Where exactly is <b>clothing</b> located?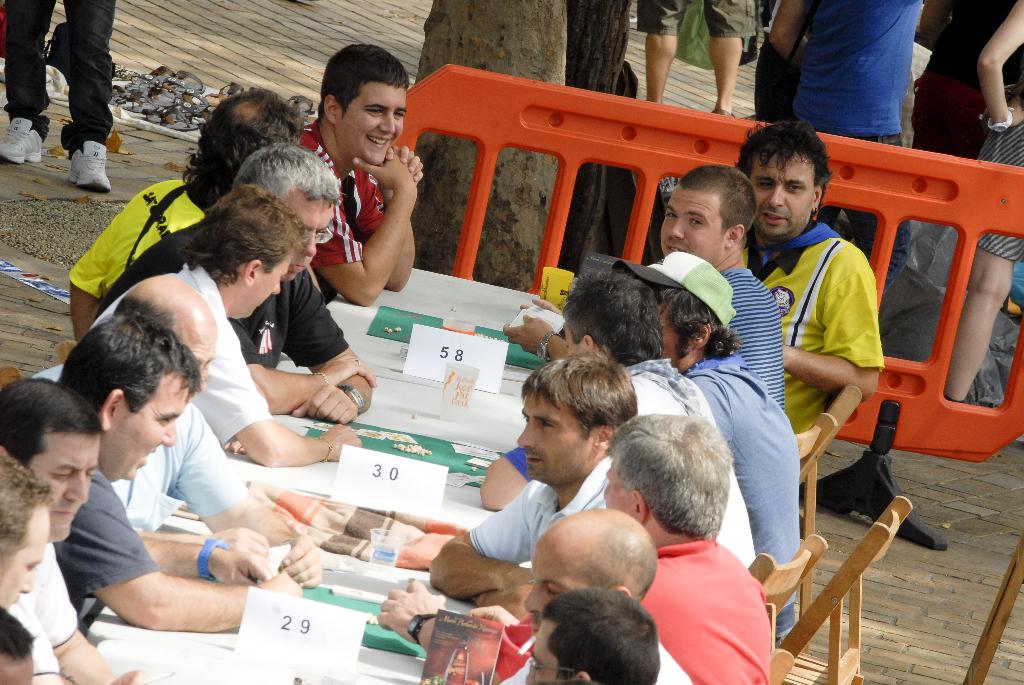
Its bounding box is bbox=(782, 0, 925, 285).
